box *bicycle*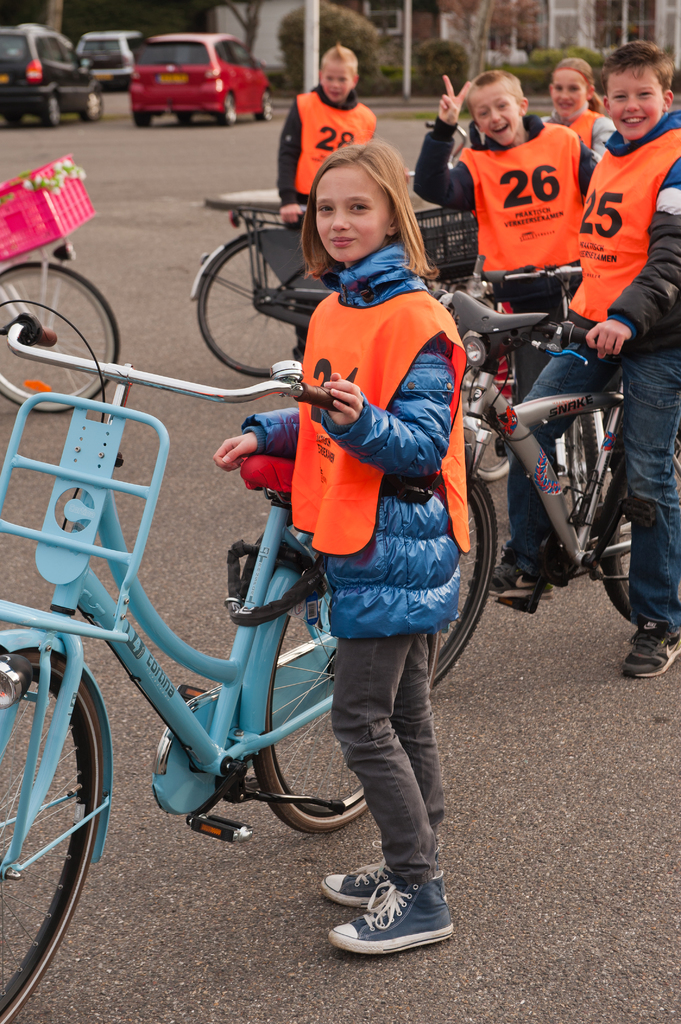
191, 185, 475, 385
